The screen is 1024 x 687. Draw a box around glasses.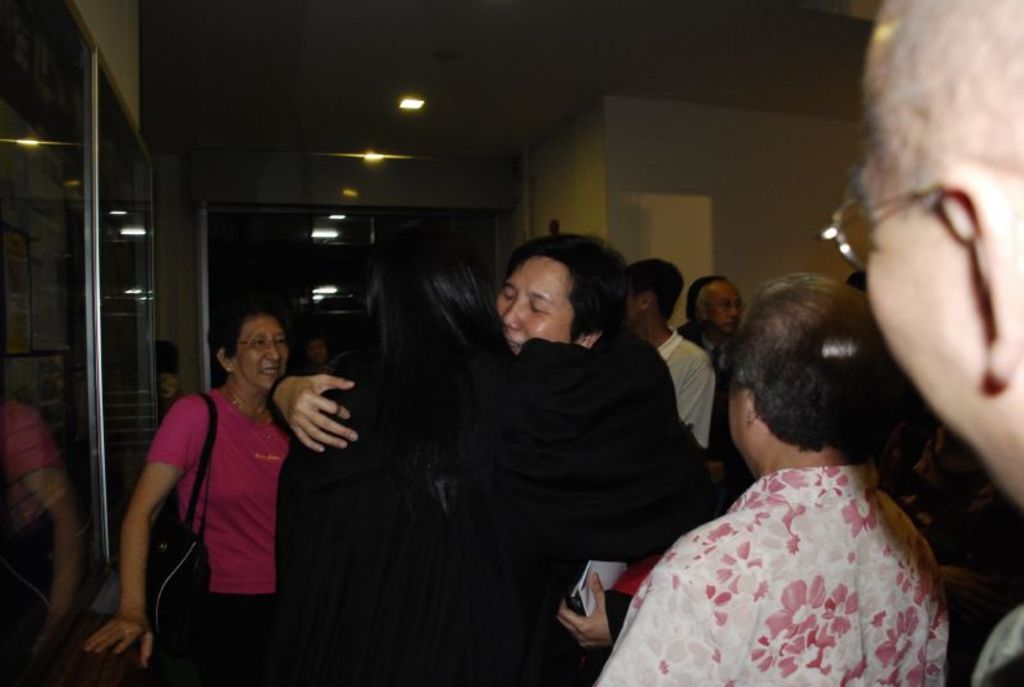
bbox=(227, 330, 292, 359).
